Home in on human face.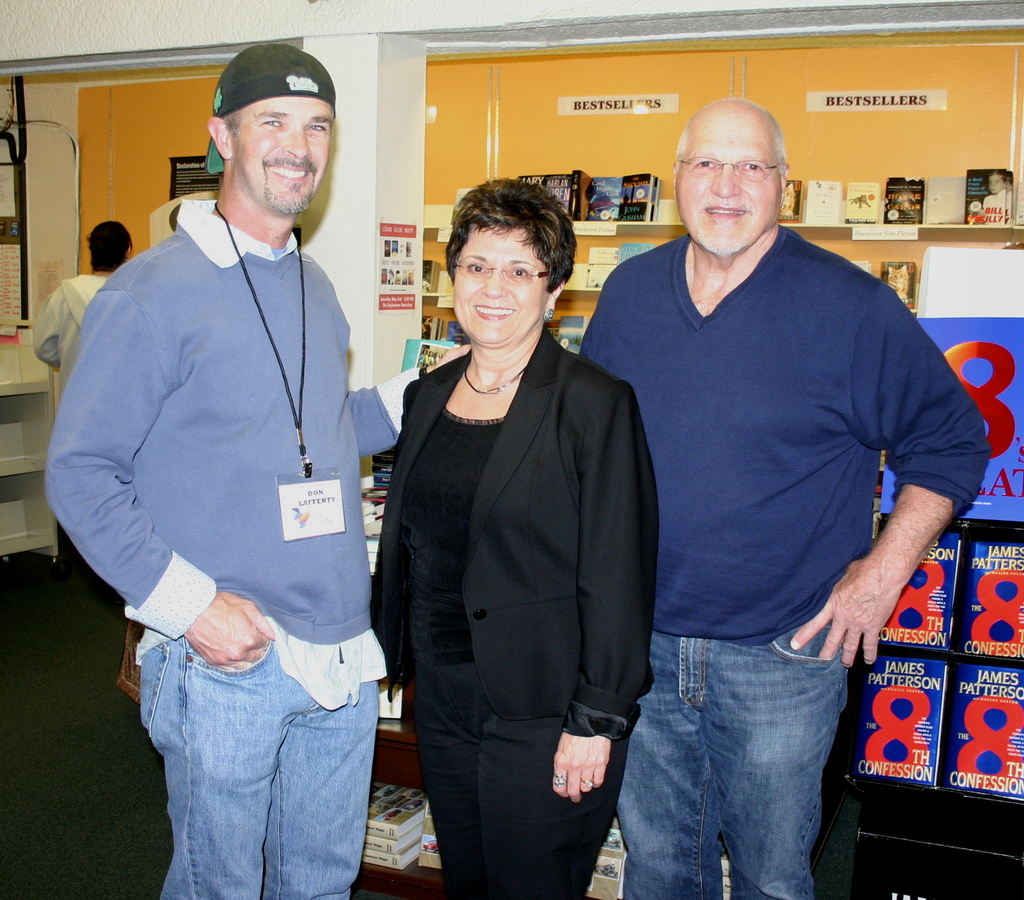
Homed in at 233:99:333:215.
